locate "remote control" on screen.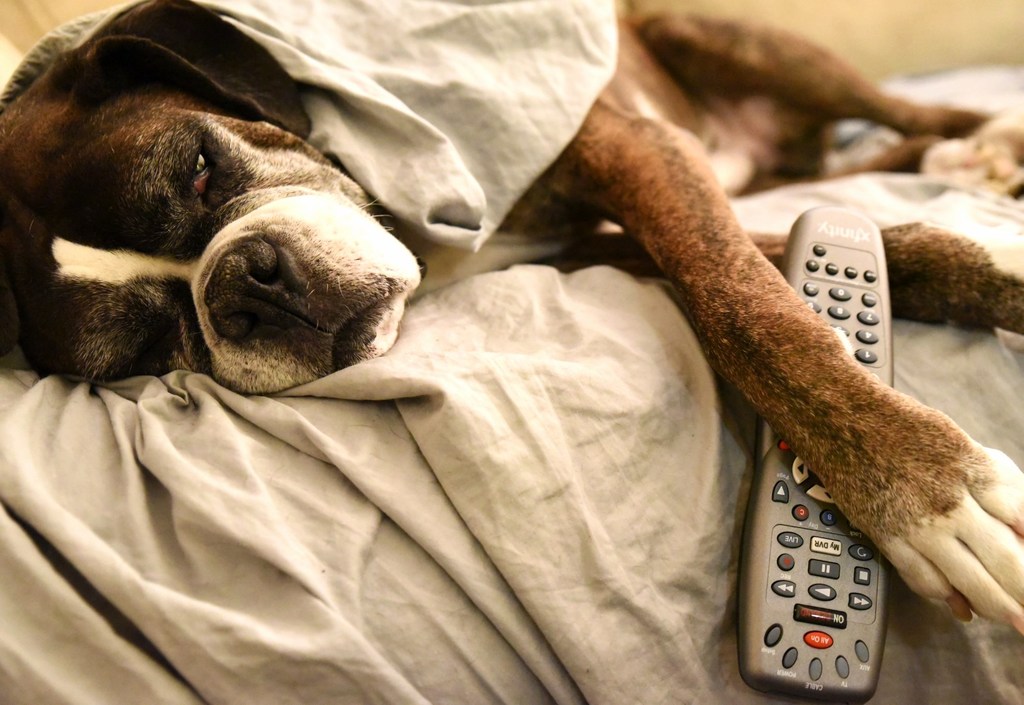
On screen at <region>733, 204, 890, 702</region>.
